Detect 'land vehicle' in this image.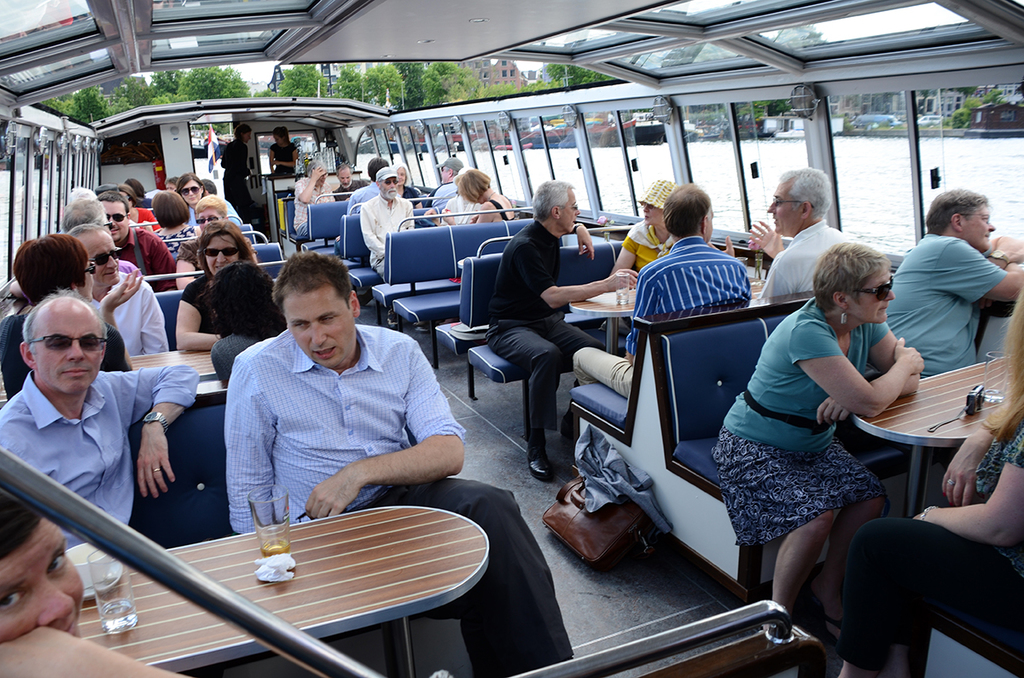
Detection: locate(856, 113, 898, 125).
